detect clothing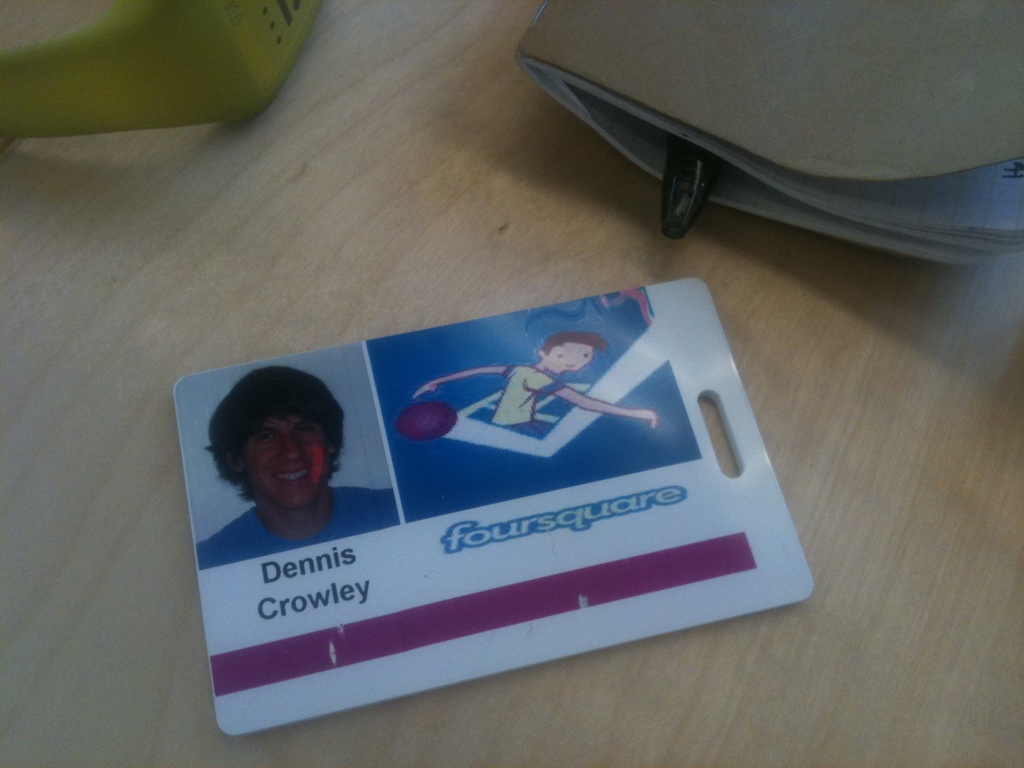
x1=199 y1=481 x2=400 y2=572
